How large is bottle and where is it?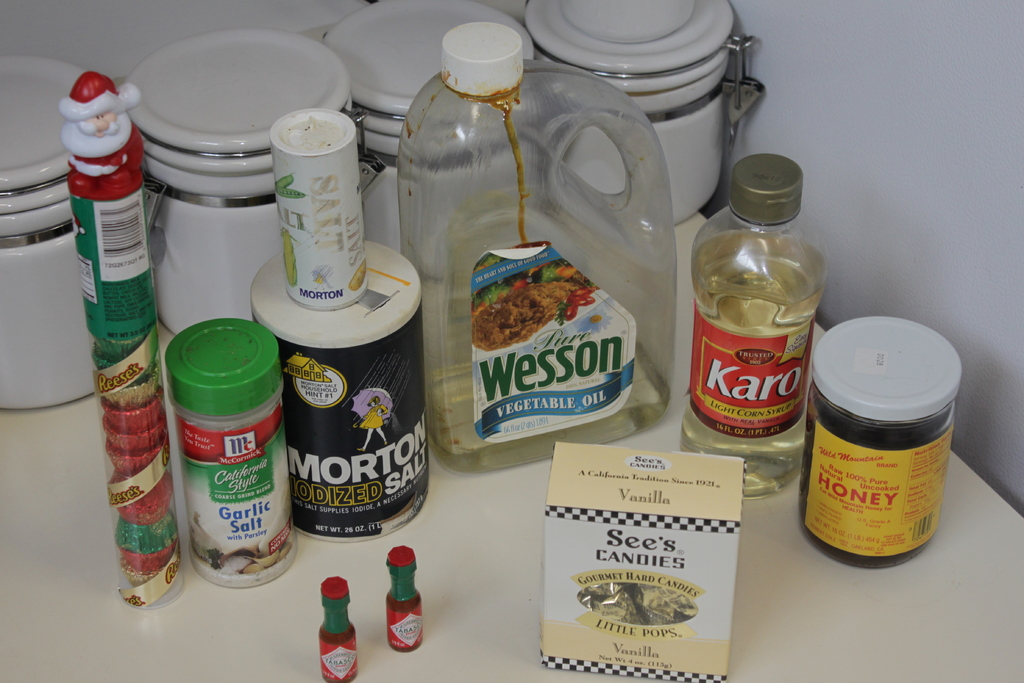
Bounding box: left=696, top=181, right=832, bottom=447.
